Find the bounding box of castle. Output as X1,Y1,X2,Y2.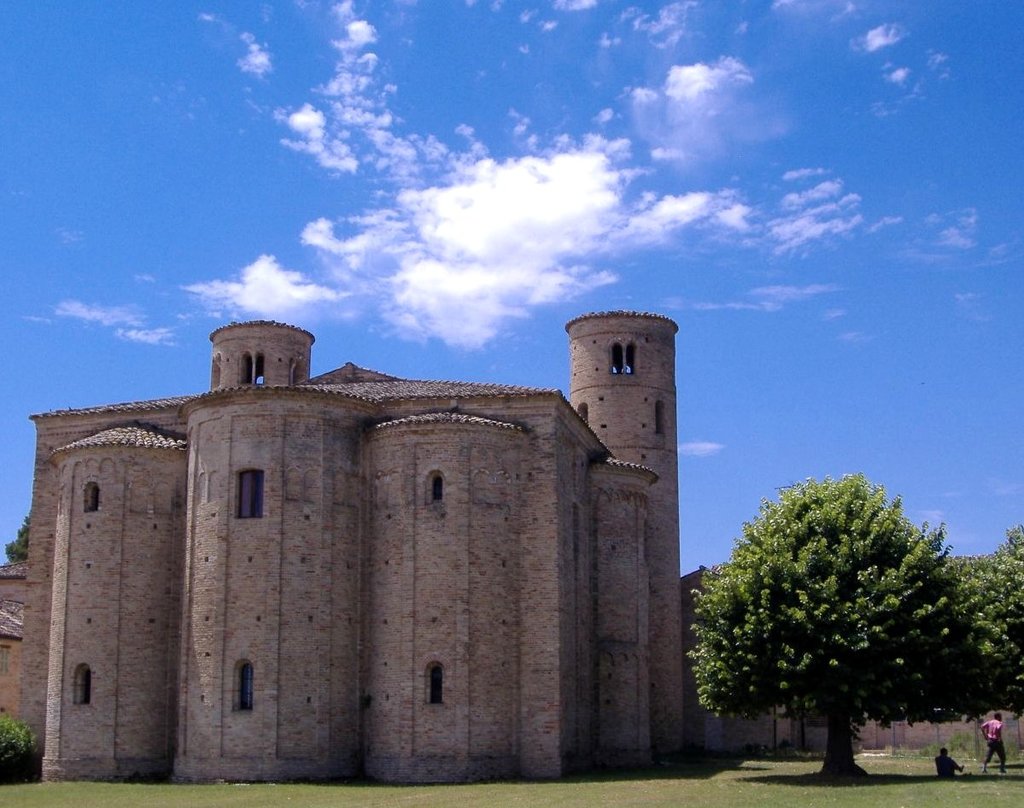
0,313,699,788.
